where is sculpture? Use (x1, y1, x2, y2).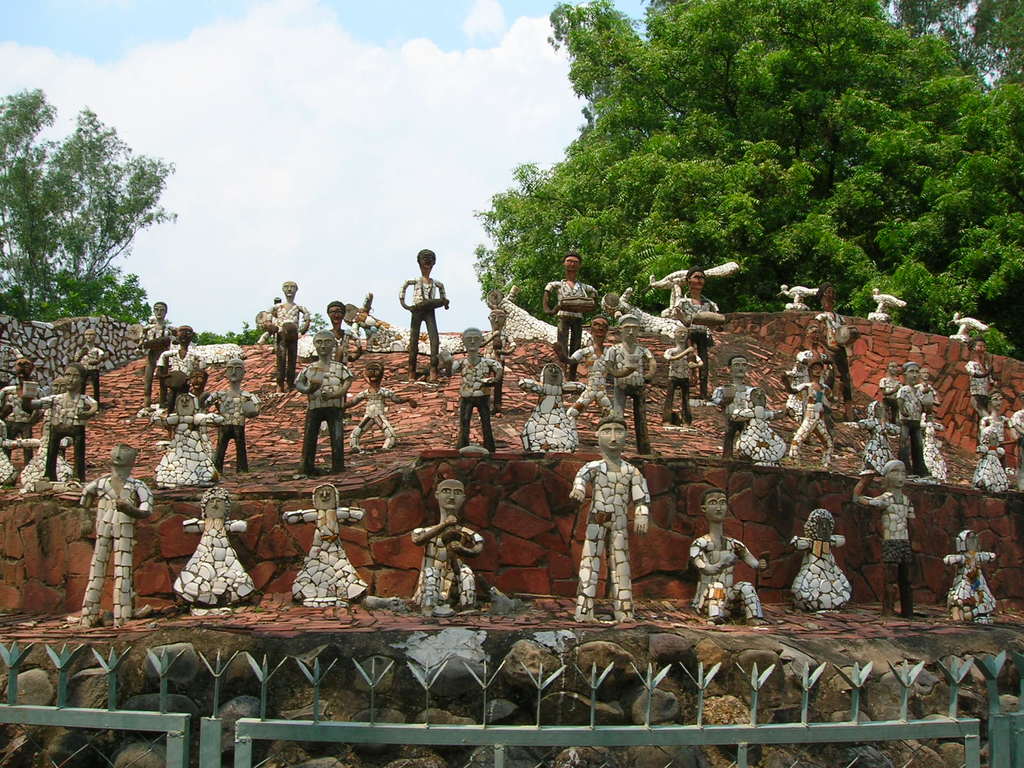
(914, 369, 941, 409).
